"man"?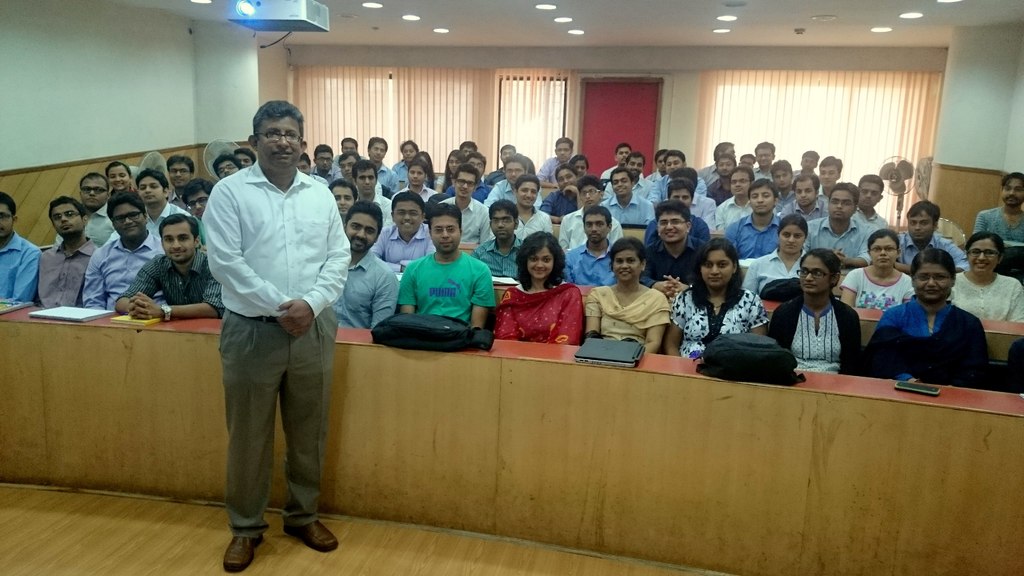
[left=391, top=157, right=437, bottom=202]
